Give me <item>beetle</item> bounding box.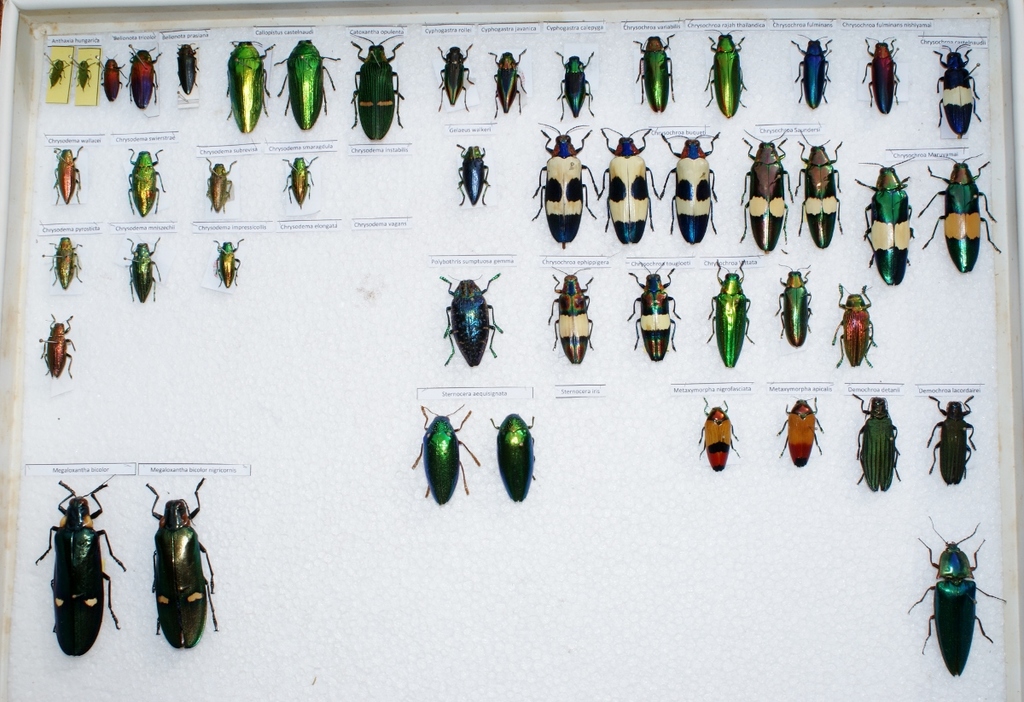
BBox(349, 31, 407, 136).
